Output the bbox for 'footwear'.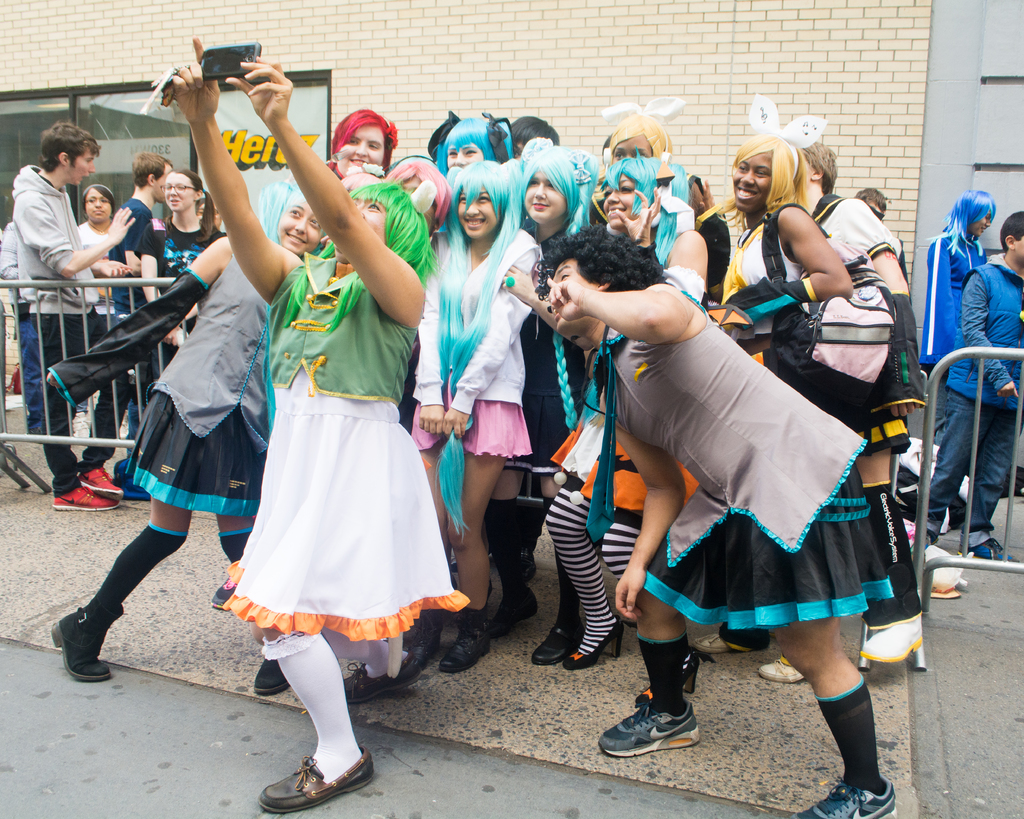
BBox(413, 603, 438, 669).
